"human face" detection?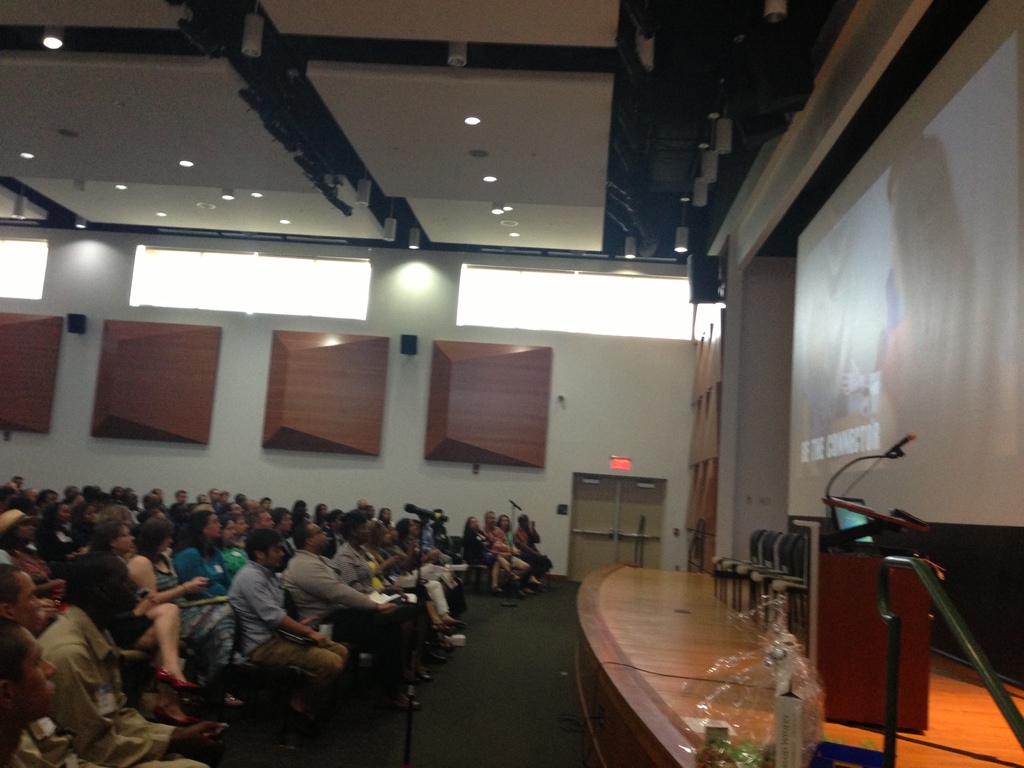
bbox(350, 520, 369, 543)
